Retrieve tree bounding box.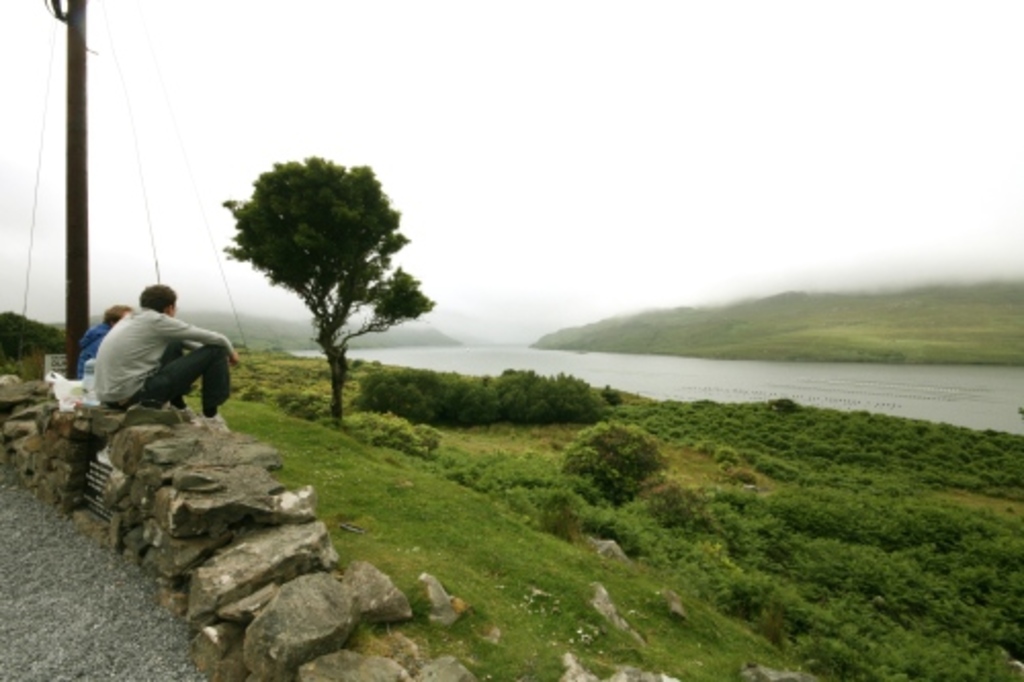
Bounding box: [213, 127, 426, 428].
